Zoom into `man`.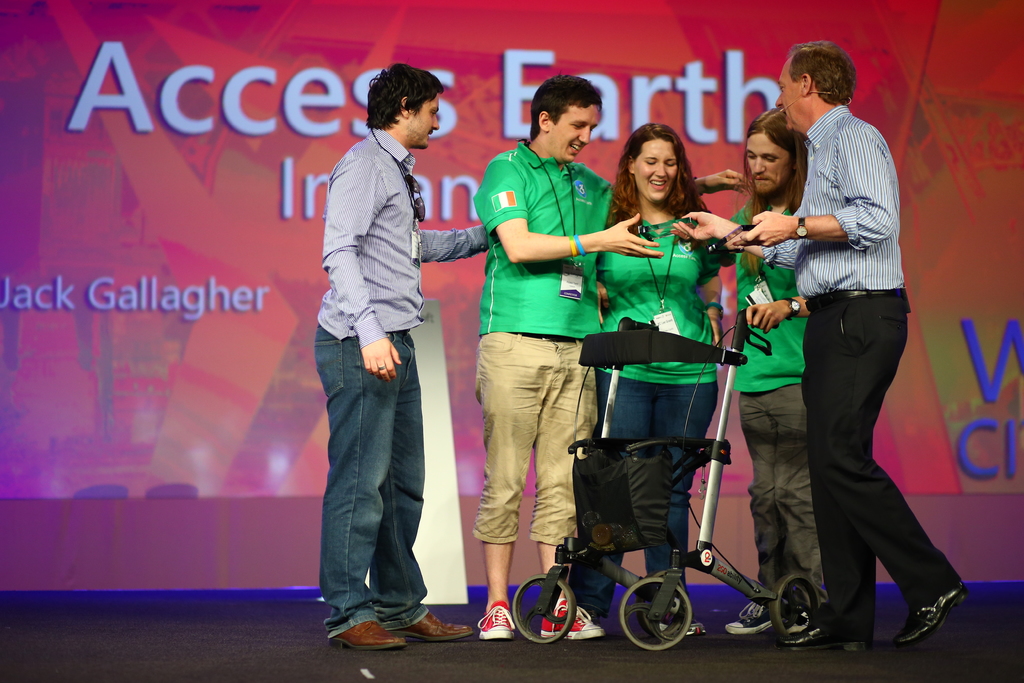
Zoom target: box(672, 44, 979, 653).
